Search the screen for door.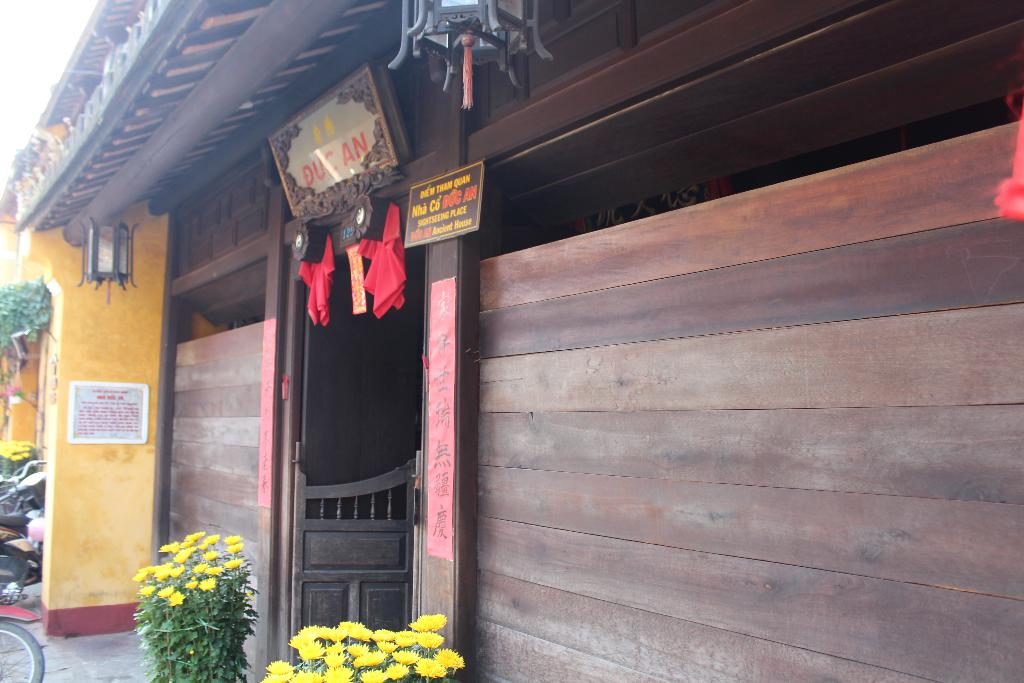
Found at [309,251,427,523].
